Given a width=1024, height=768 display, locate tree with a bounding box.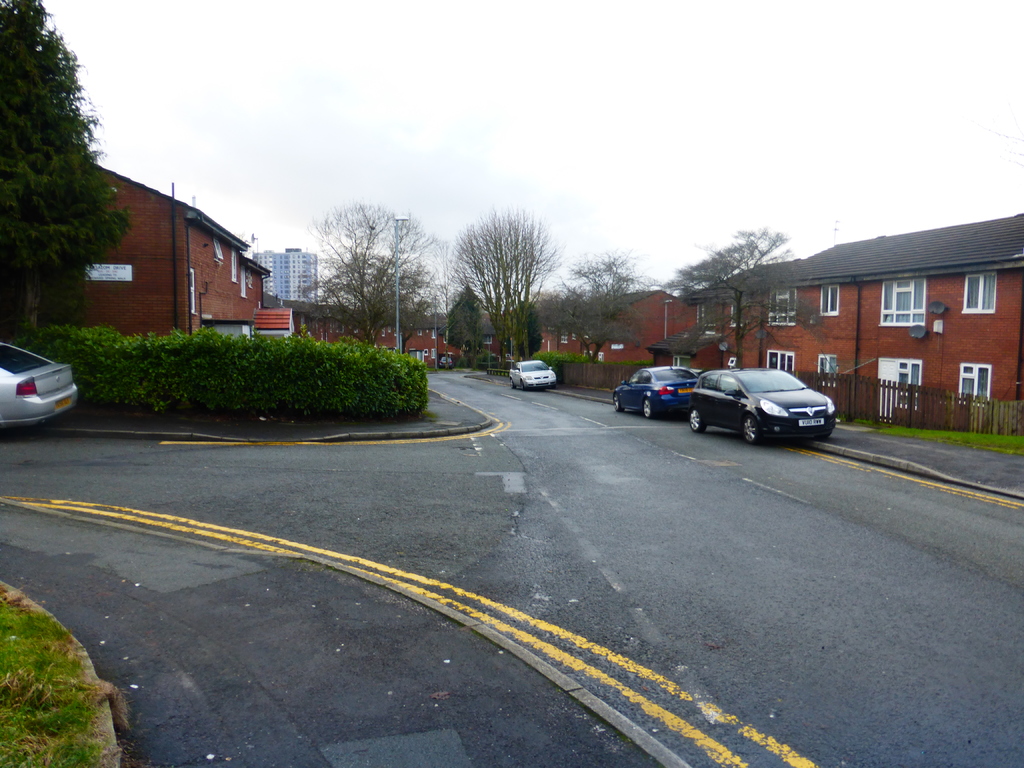
Located: 682 225 785 376.
